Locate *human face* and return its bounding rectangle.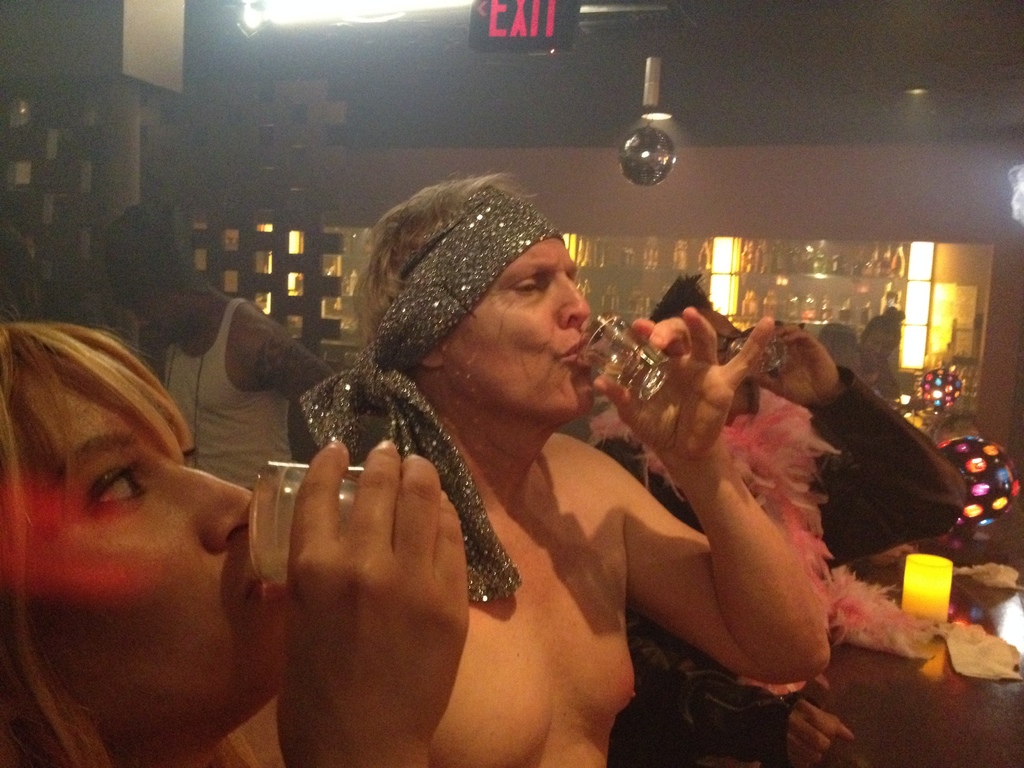
22,364,290,739.
